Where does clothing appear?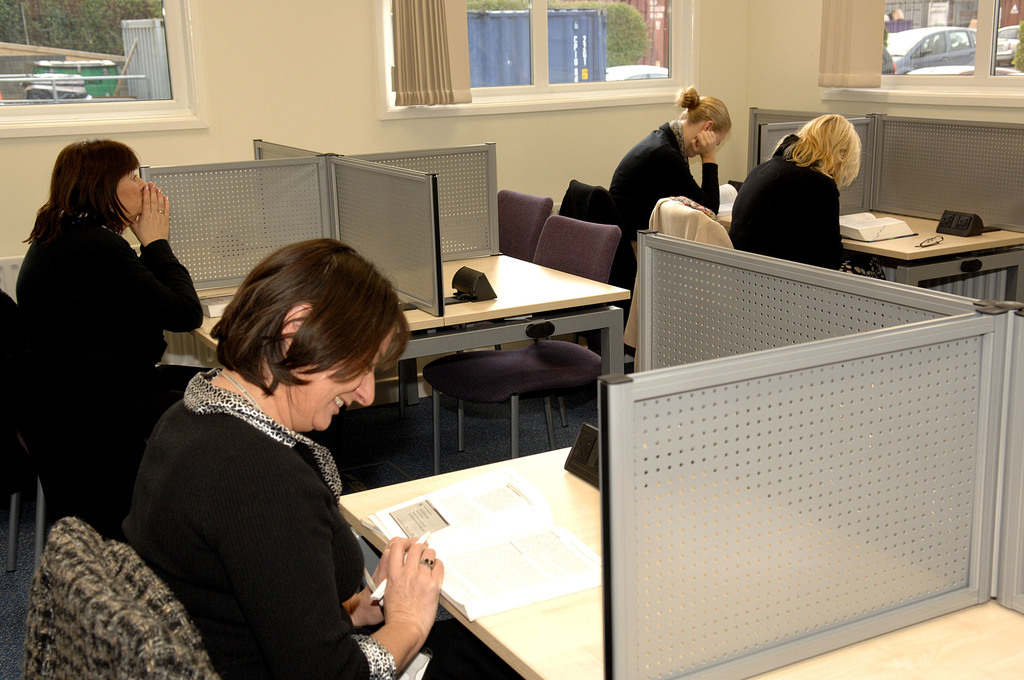
Appears at (120,310,419,674).
